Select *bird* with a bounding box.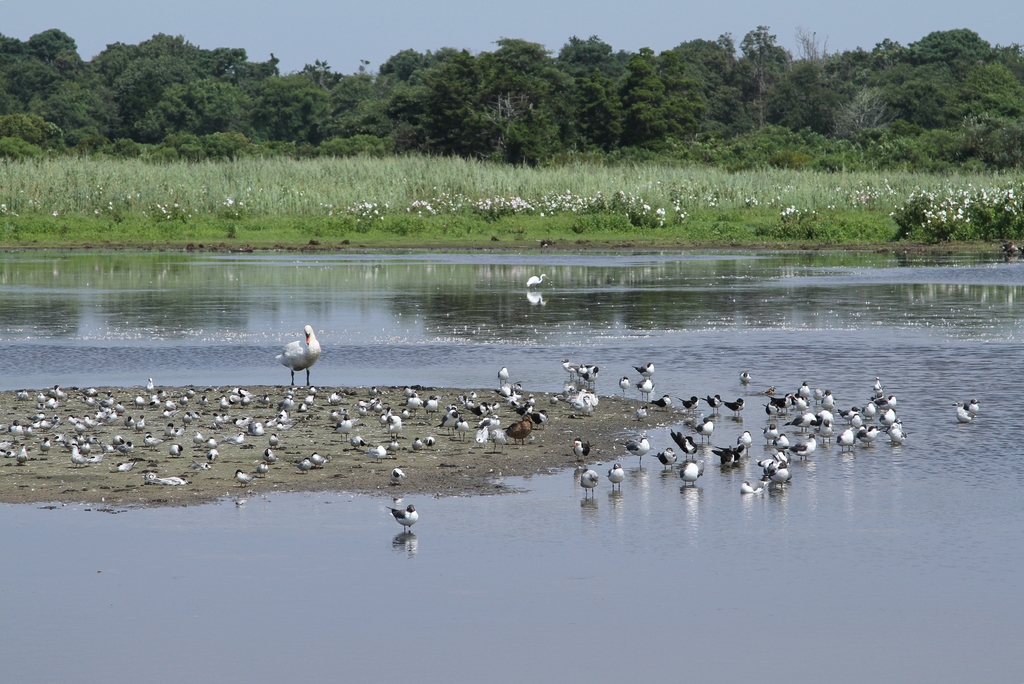
bbox(964, 396, 981, 420).
